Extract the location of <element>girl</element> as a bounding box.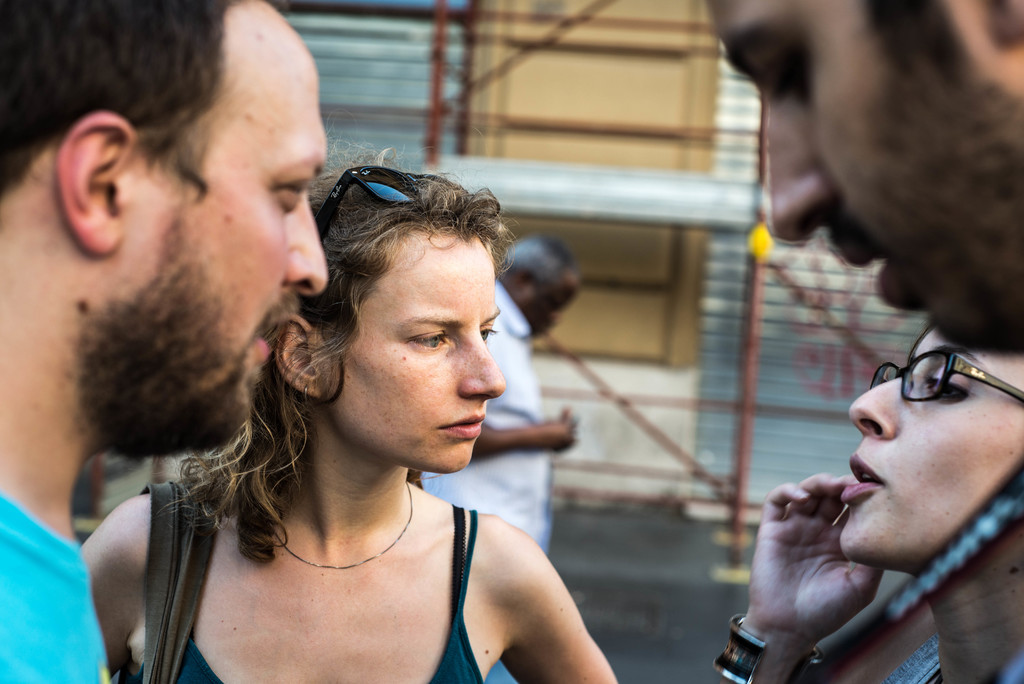
select_region(81, 133, 617, 683).
